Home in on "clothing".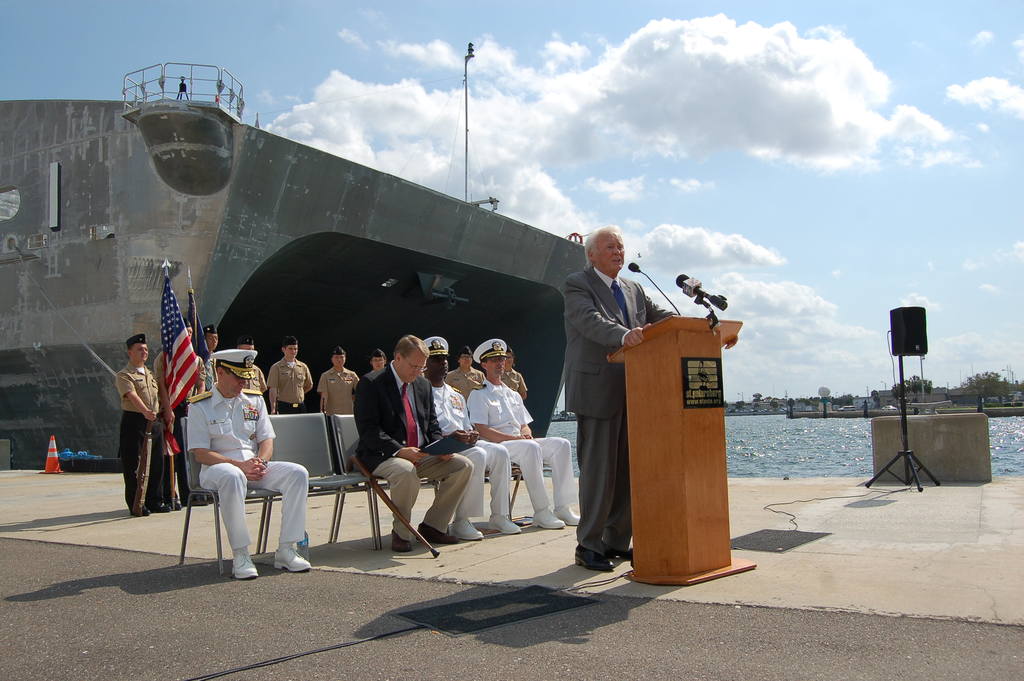
Homed in at box=[358, 361, 470, 530].
